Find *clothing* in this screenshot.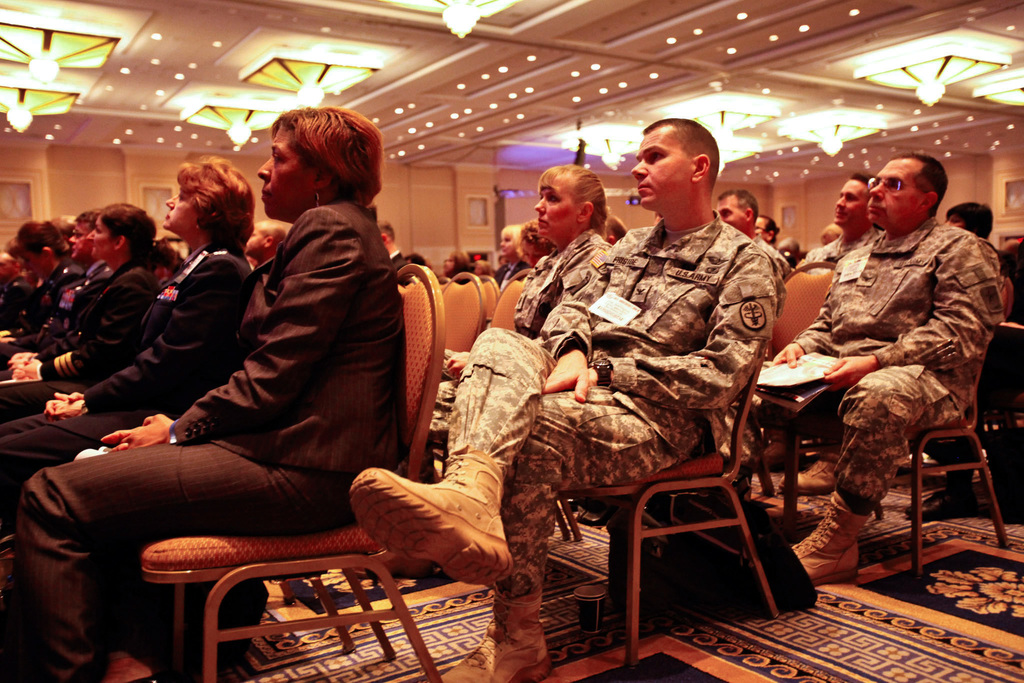
The bounding box for *clothing* is {"x1": 492, "y1": 263, "x2": 529, "y2": 292}.
